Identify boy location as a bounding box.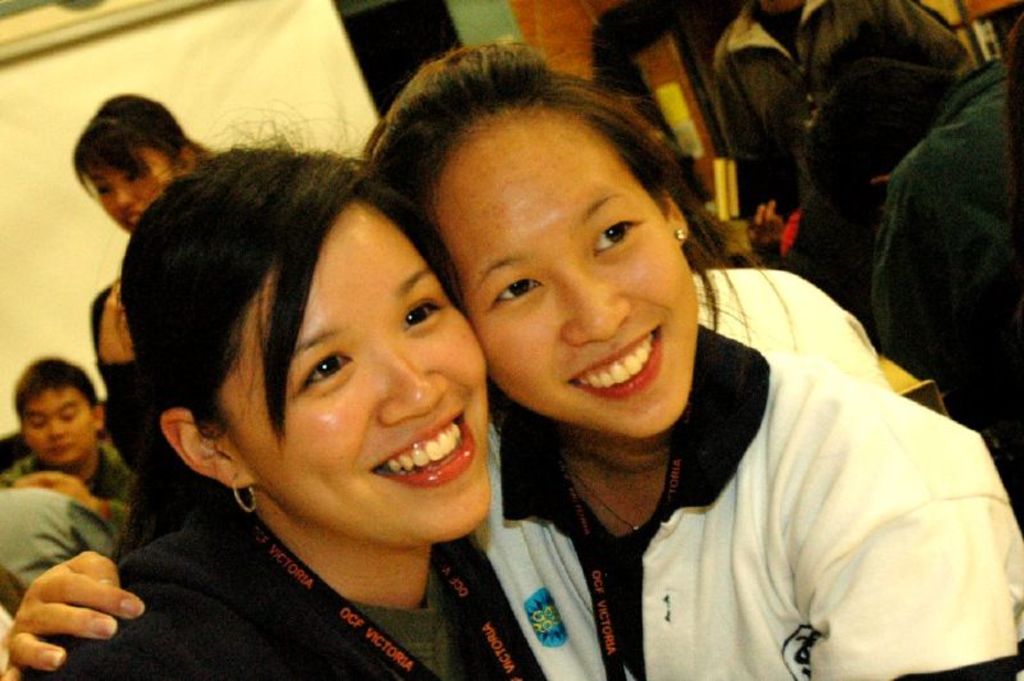
Rect(0, 361, 138, 590).
